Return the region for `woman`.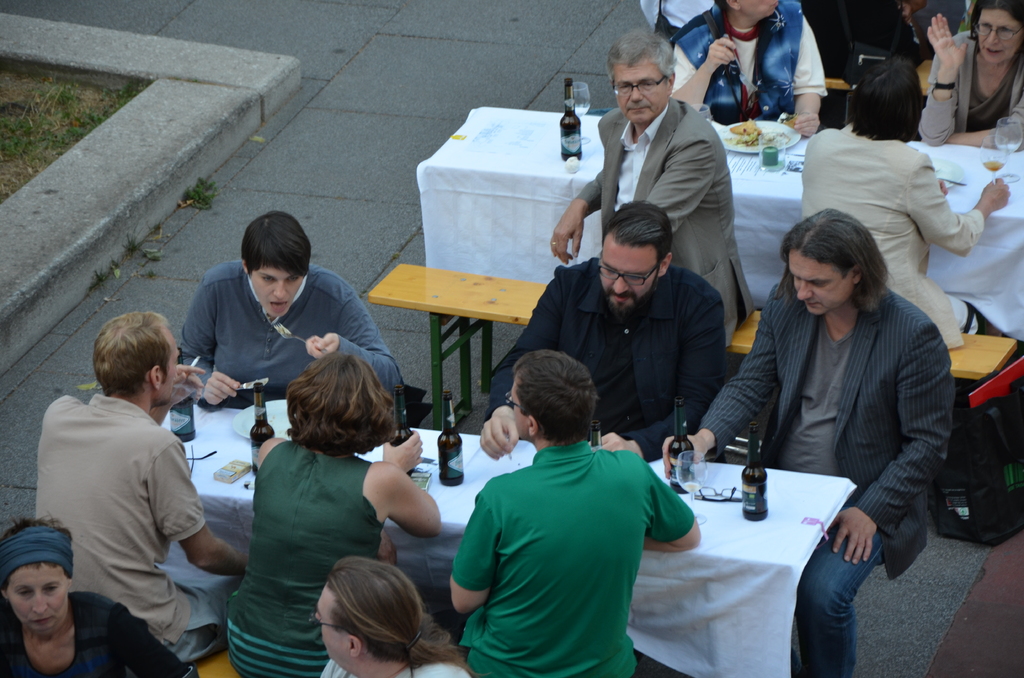
{"left": 924, "top": 0, "right": 1023, "bottom": 143}.
